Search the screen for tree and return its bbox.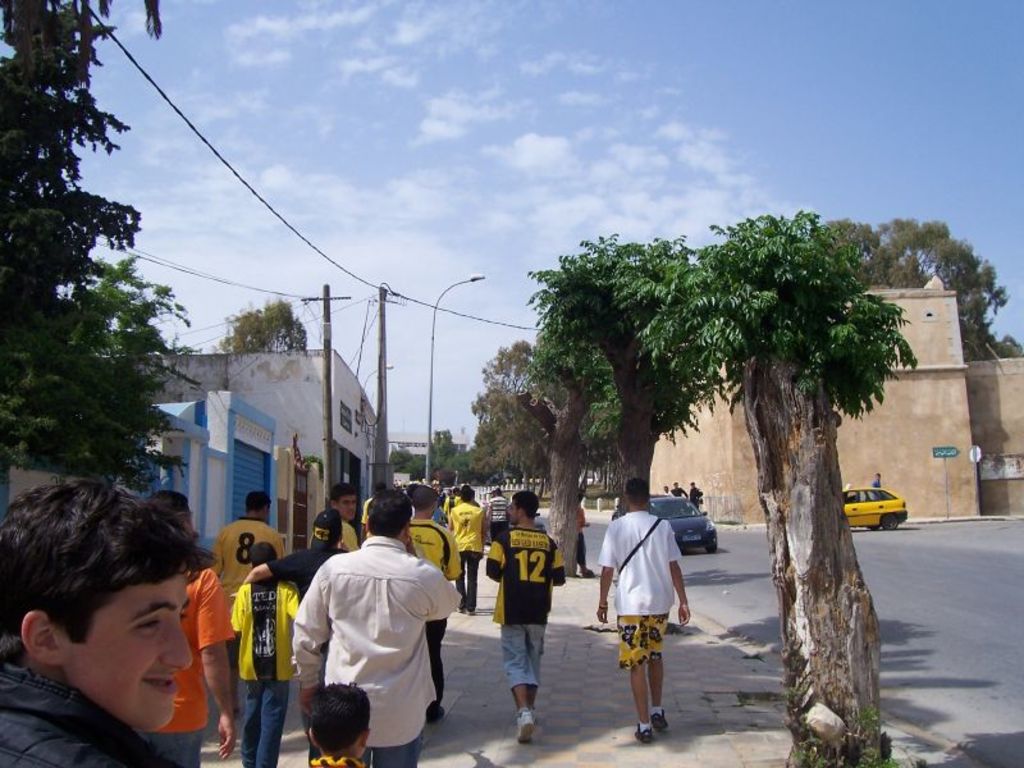
Found: locate(541, 243, 727, 549).
